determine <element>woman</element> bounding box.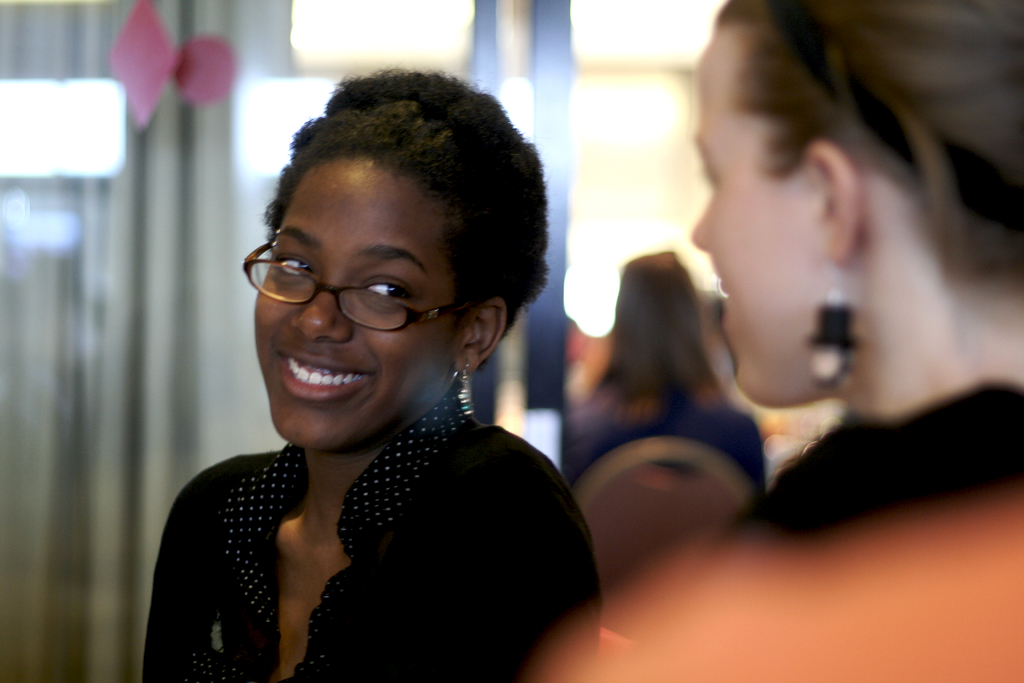
Determined: detection(116, 94, 637, 671).
